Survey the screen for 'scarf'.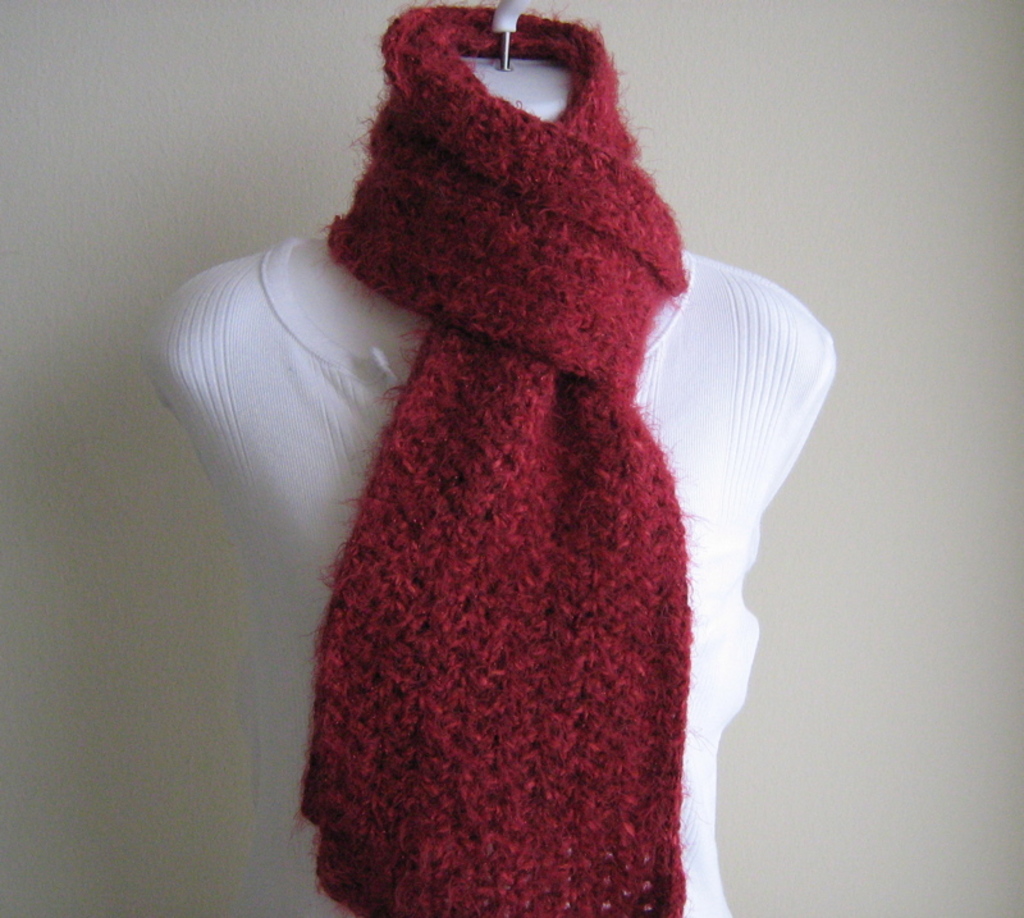
Survey found: (left=292, top=0, right=690, bottom=917).
